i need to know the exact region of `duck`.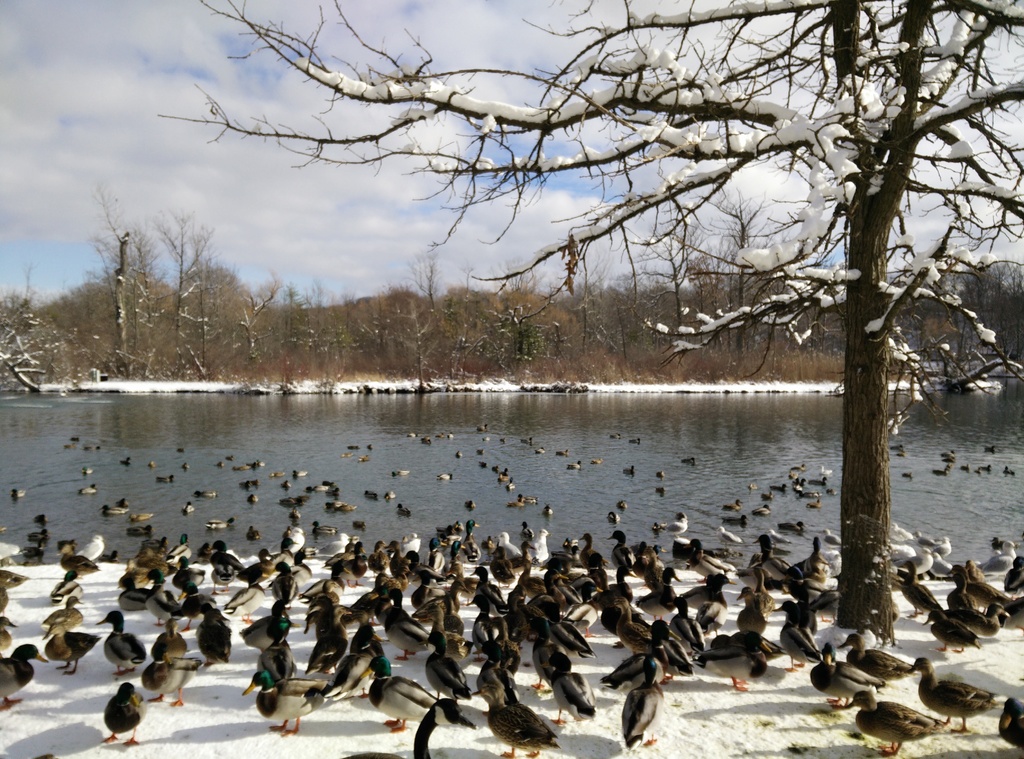
Region: (left=65, top=436, right=81, bottom=453).
